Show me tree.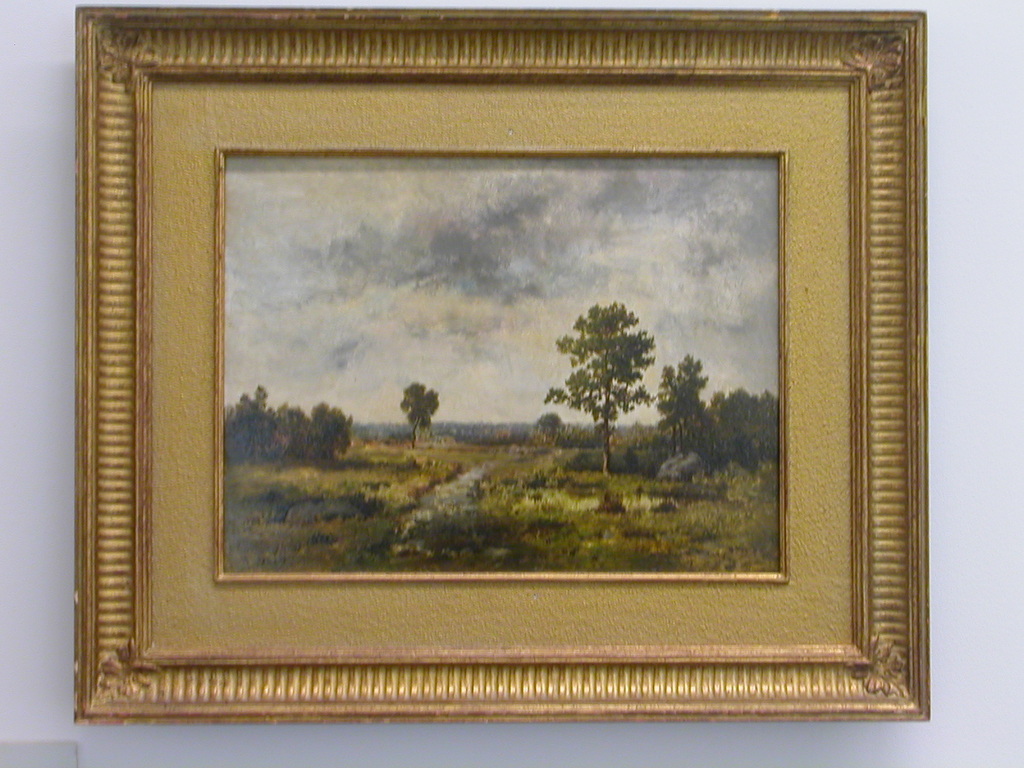
tree is here: region(543, 301, 655, 478).
